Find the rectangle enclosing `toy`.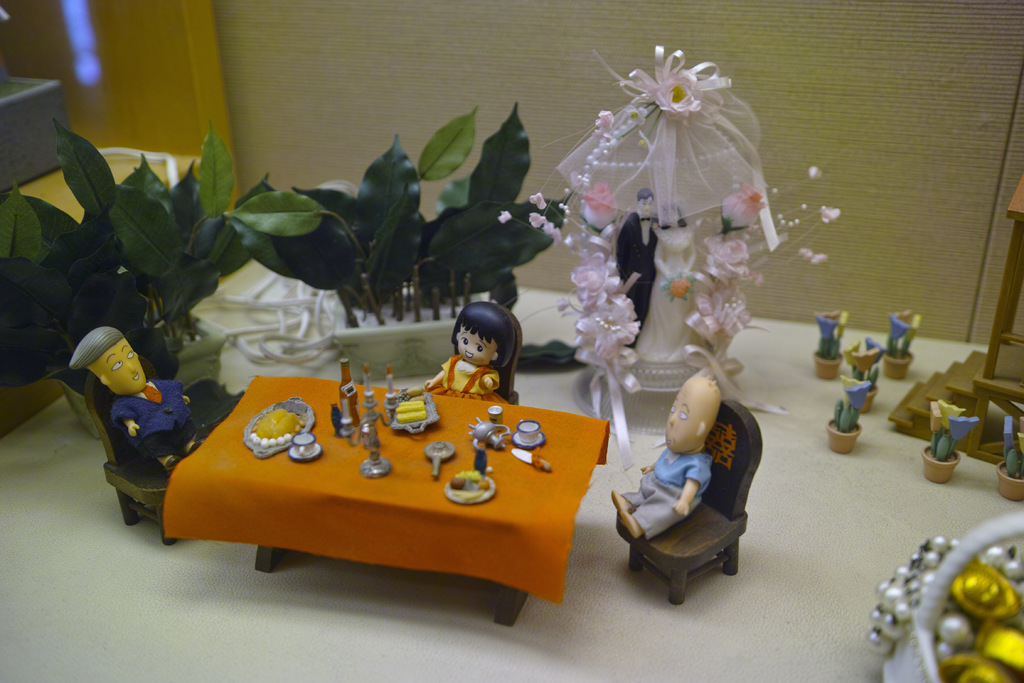
244,397,316,461.
